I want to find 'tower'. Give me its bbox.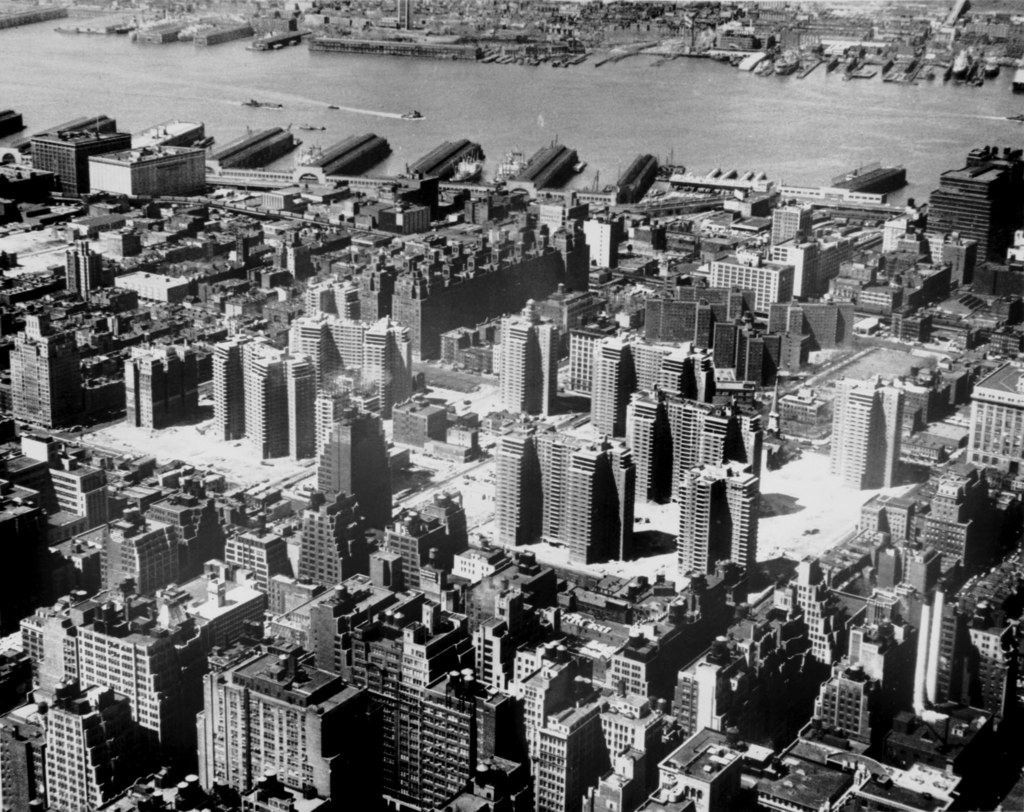
619 385 719 496.
